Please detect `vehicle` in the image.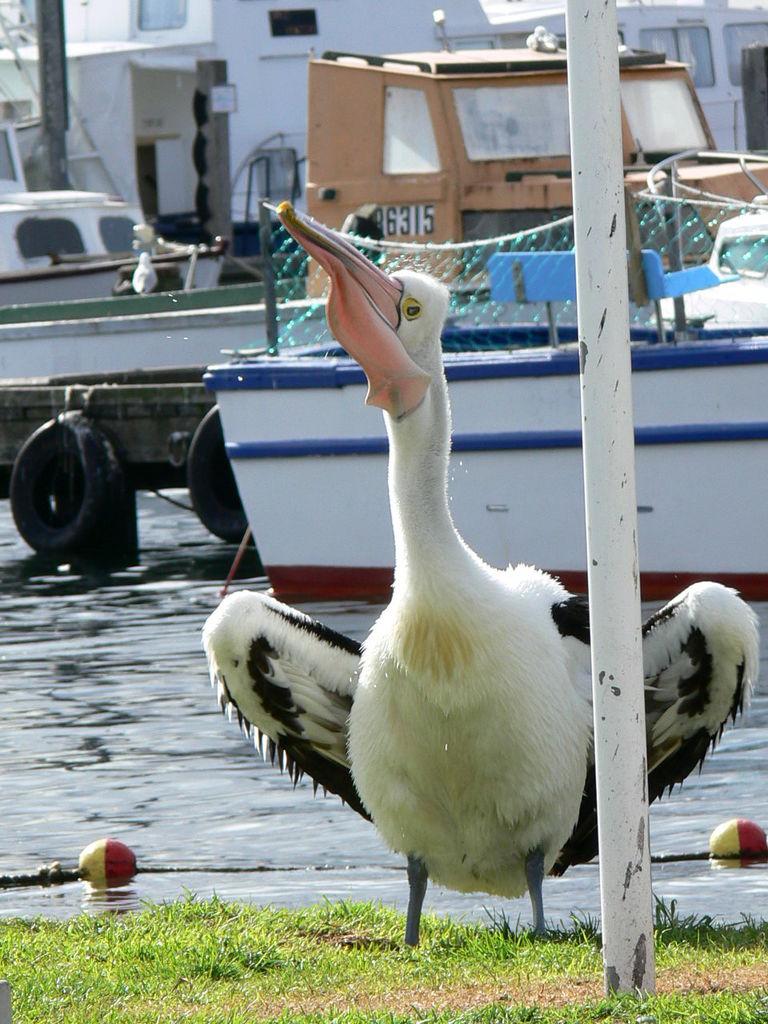
locate(200, 147, 767, 605).
